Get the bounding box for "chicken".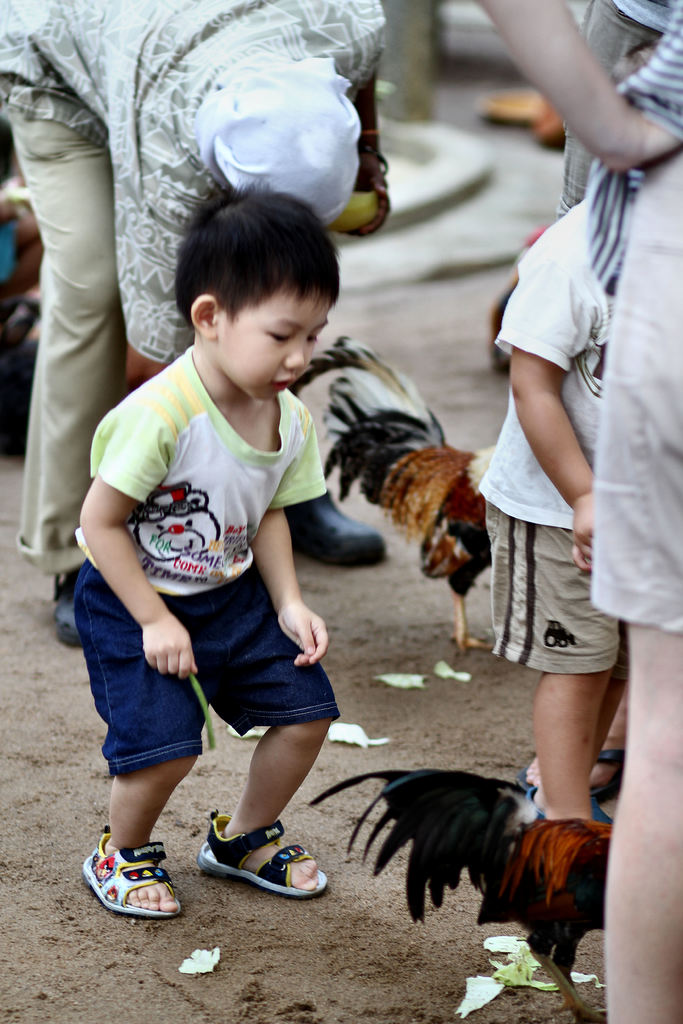
BBox(290, 337, 498, 657).
